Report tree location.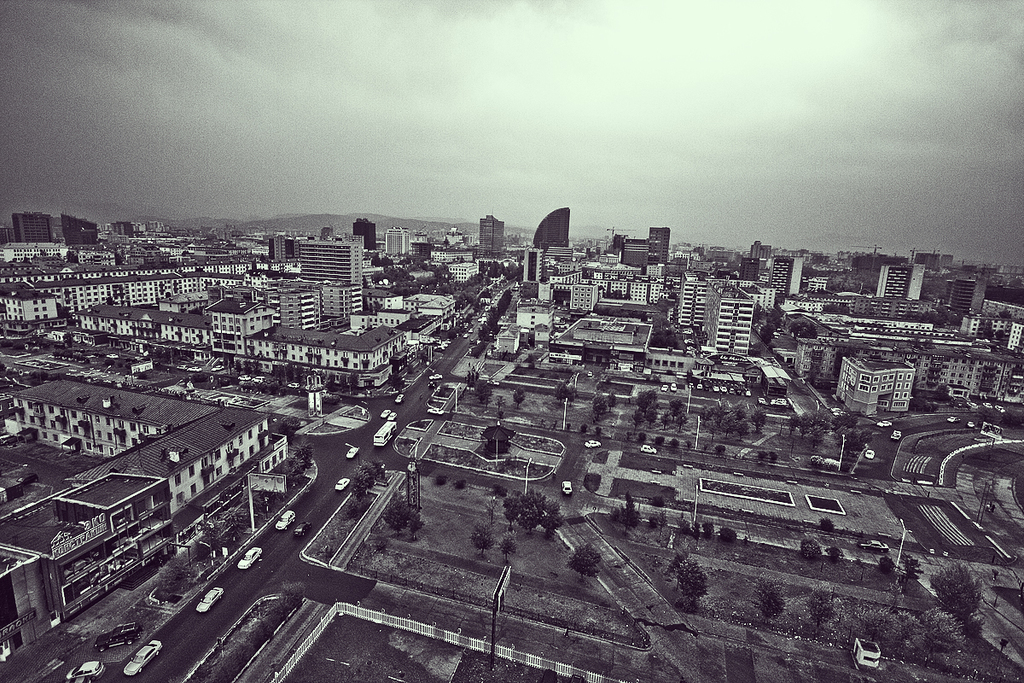
Report: [895,610,917,654].
